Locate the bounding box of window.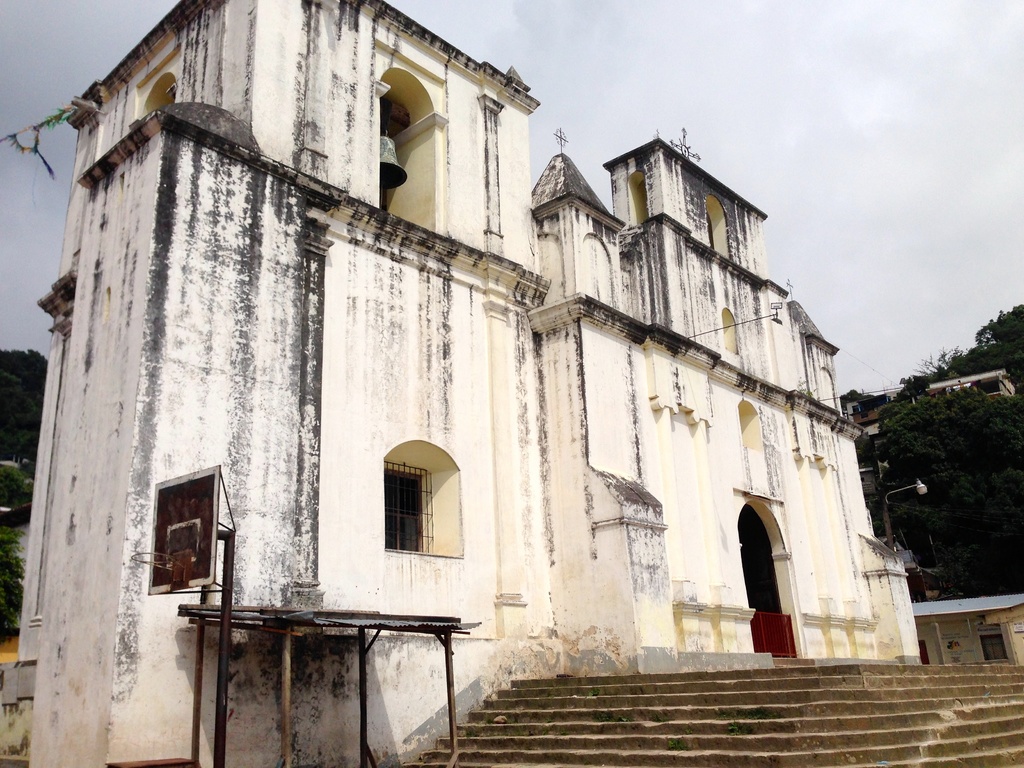
Bounding box: [left=387, top=435, right=464, bottom=557].
